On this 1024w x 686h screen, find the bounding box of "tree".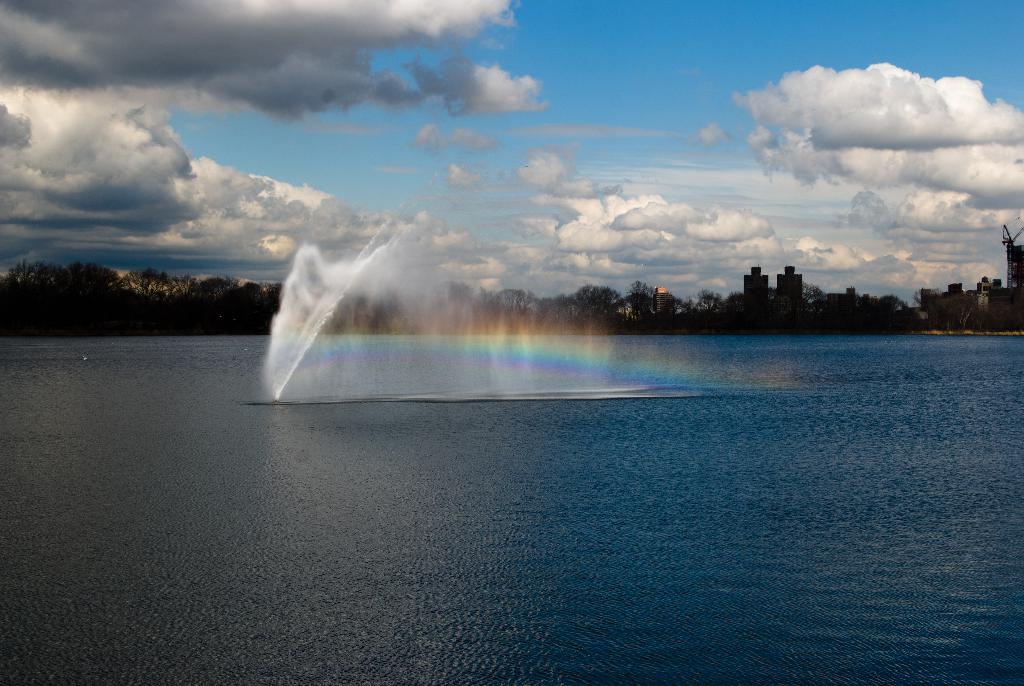
Bounding box: bbox=(866, 291, 902, 308).
